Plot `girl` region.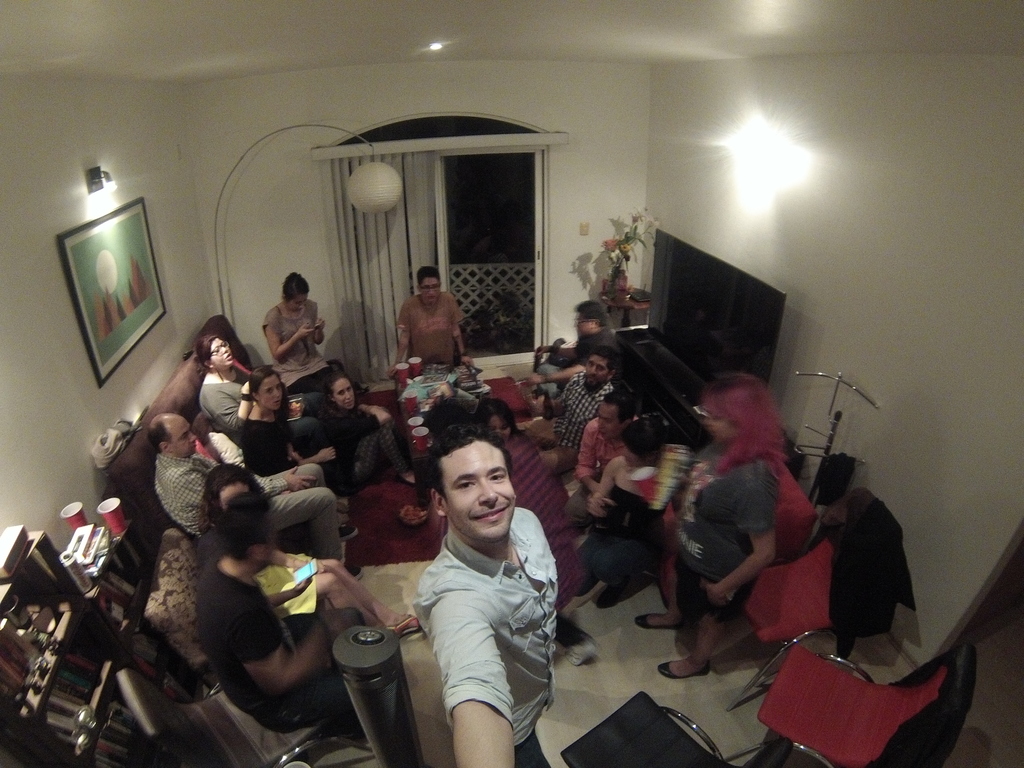
Plotted at [262,269,335,390].
